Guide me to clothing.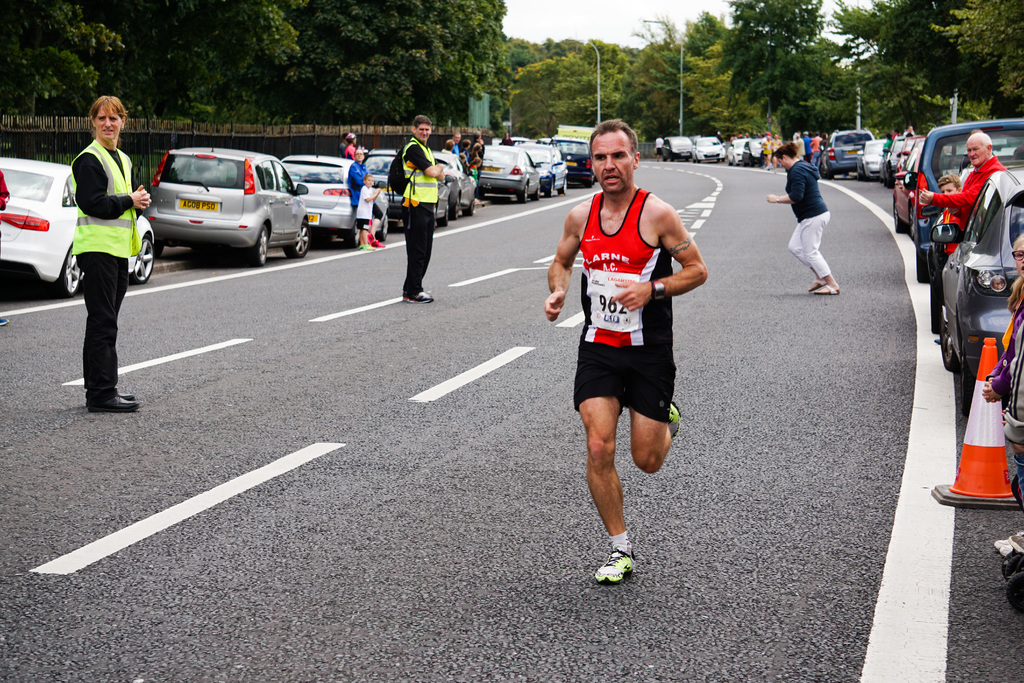
Guidance: 931, 158, 1007, 231.
